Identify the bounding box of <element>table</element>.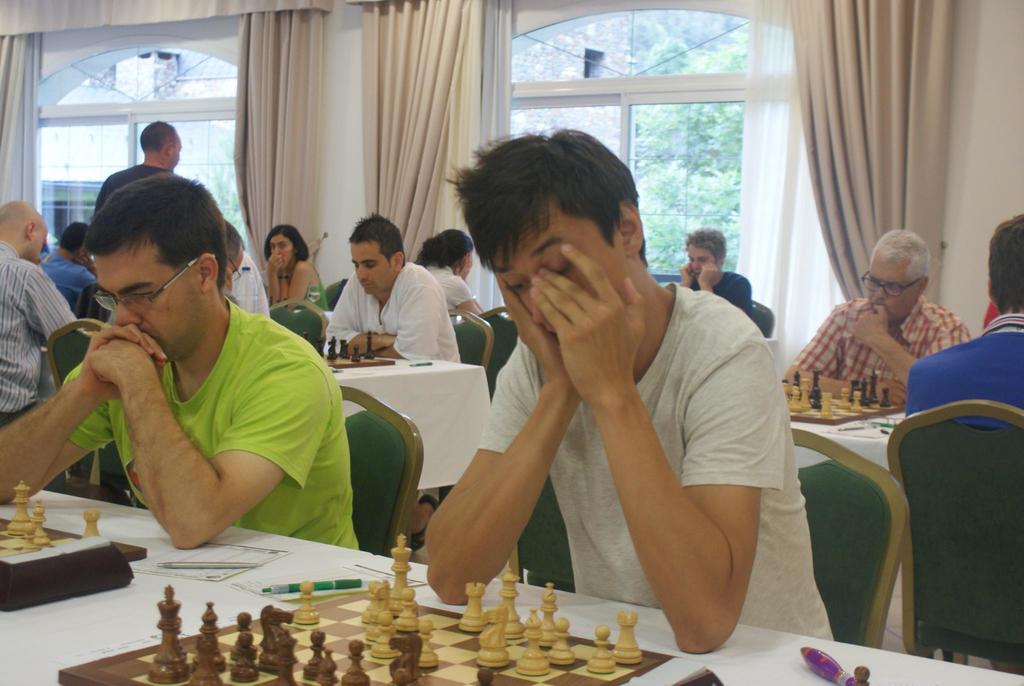
(331, 357, 491, 486).
